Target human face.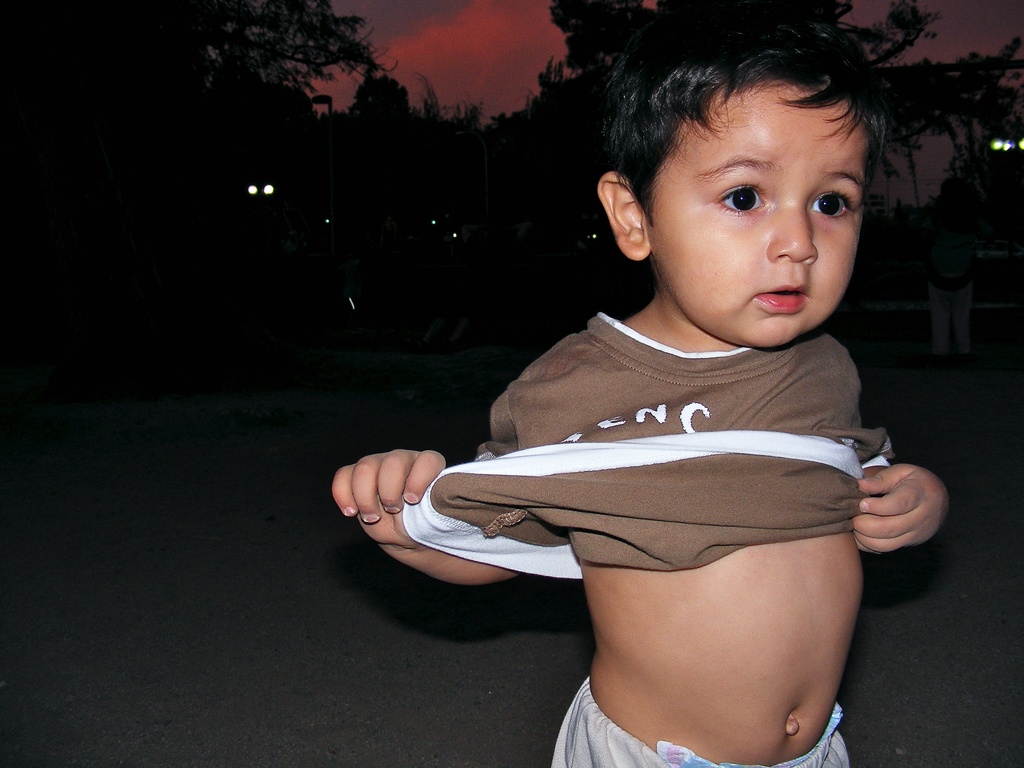
Target region: bbox=(646, 82, 867, 346).
